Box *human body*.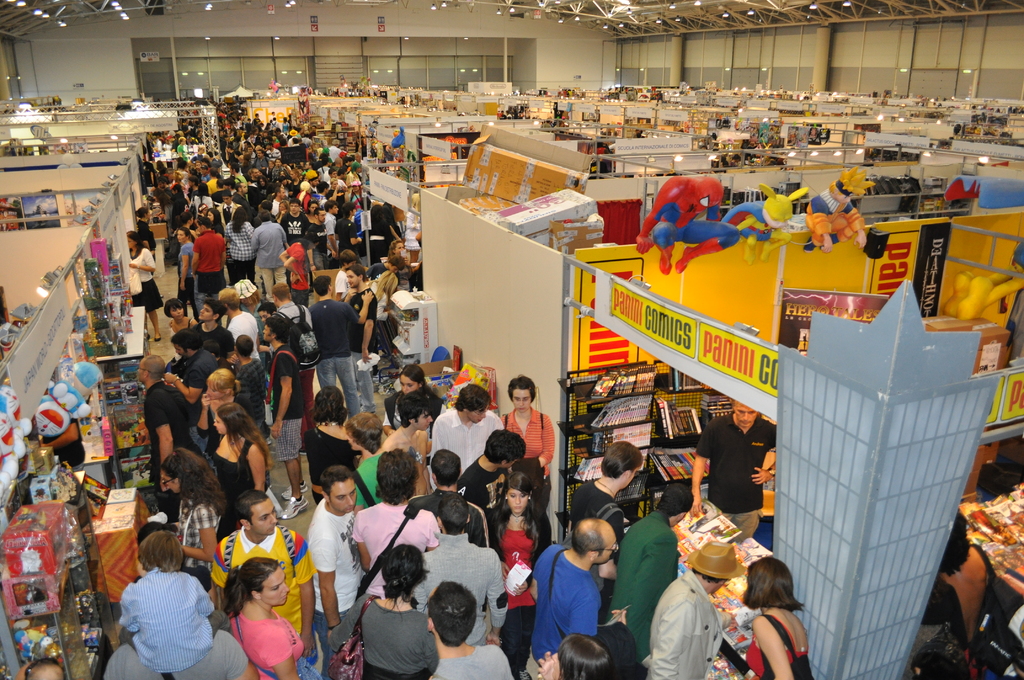
[348, 289, 378, 407].
